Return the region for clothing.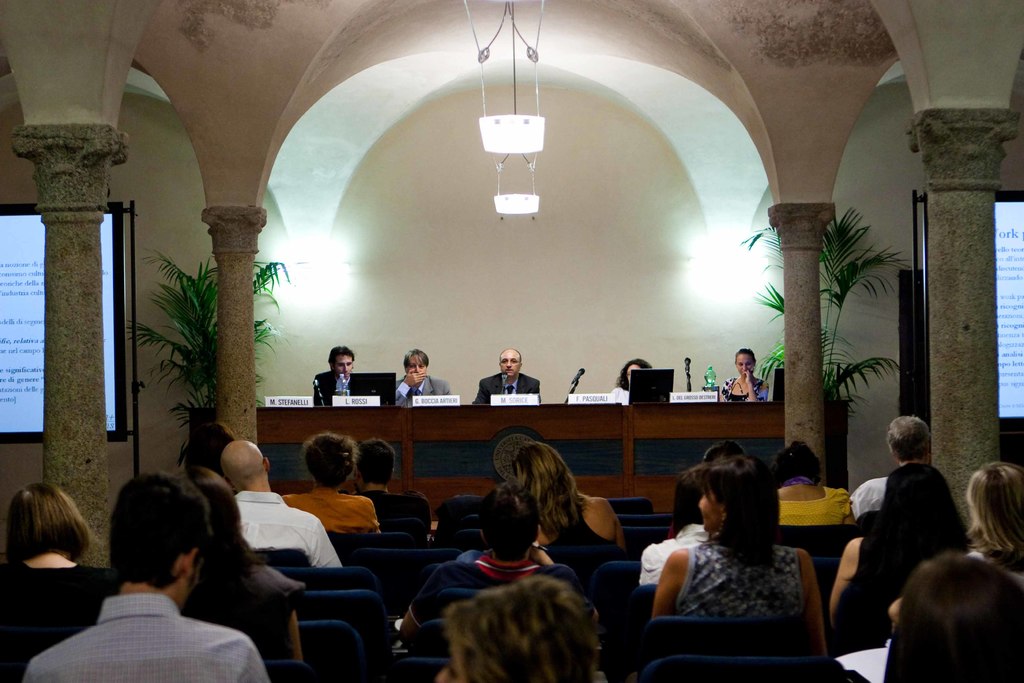
pyautogui.locateOnScreen(469, 370, 541, 407).
